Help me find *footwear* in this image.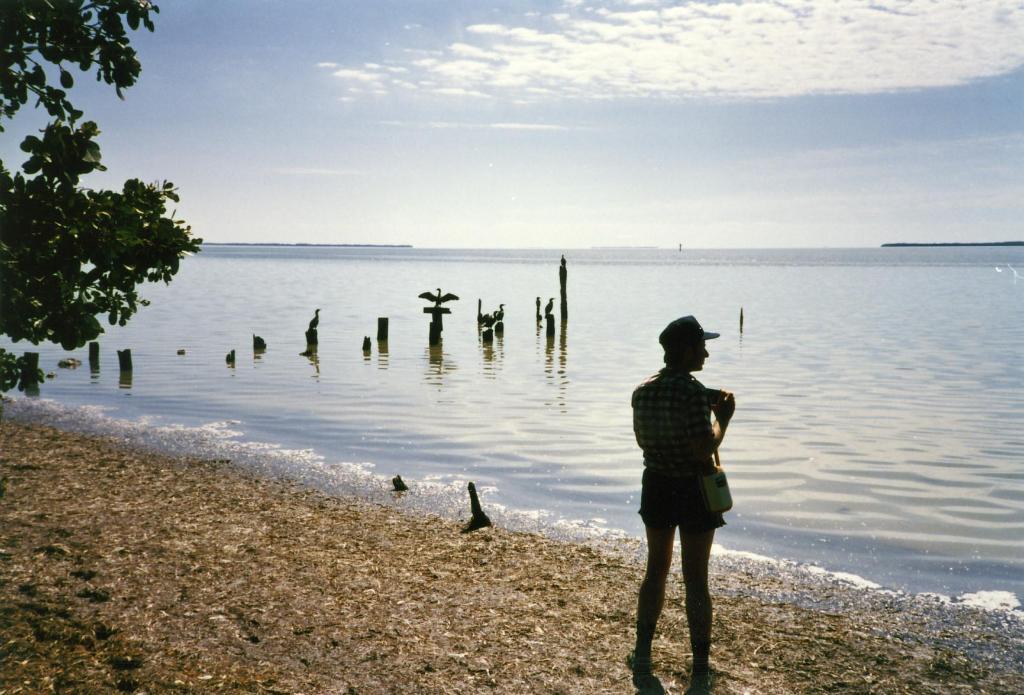
Found it: [left=628, top=649, right=652, bottom=693].
